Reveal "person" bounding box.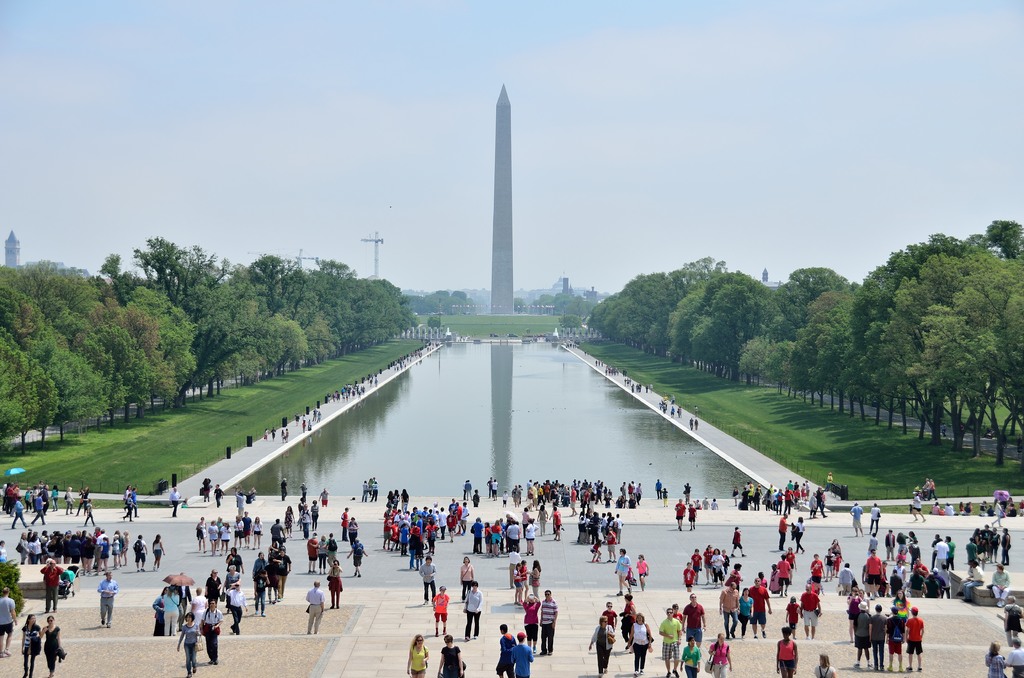
Revealed: <box>506,626,534,677</box>.
